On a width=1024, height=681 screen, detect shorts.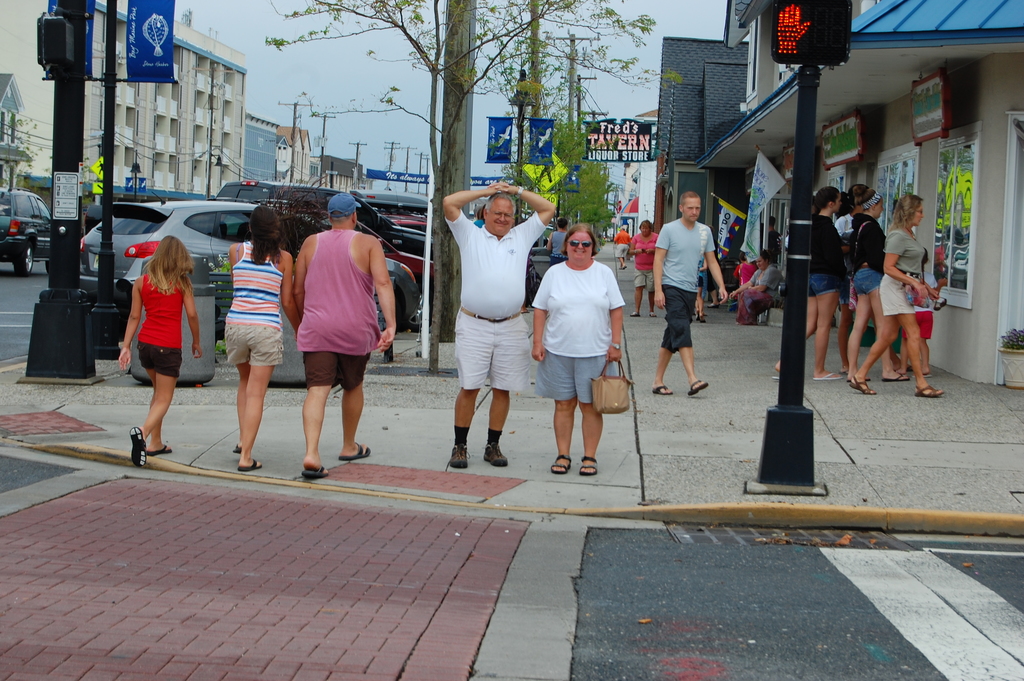
bbox=[532, 350, 616, 406].
